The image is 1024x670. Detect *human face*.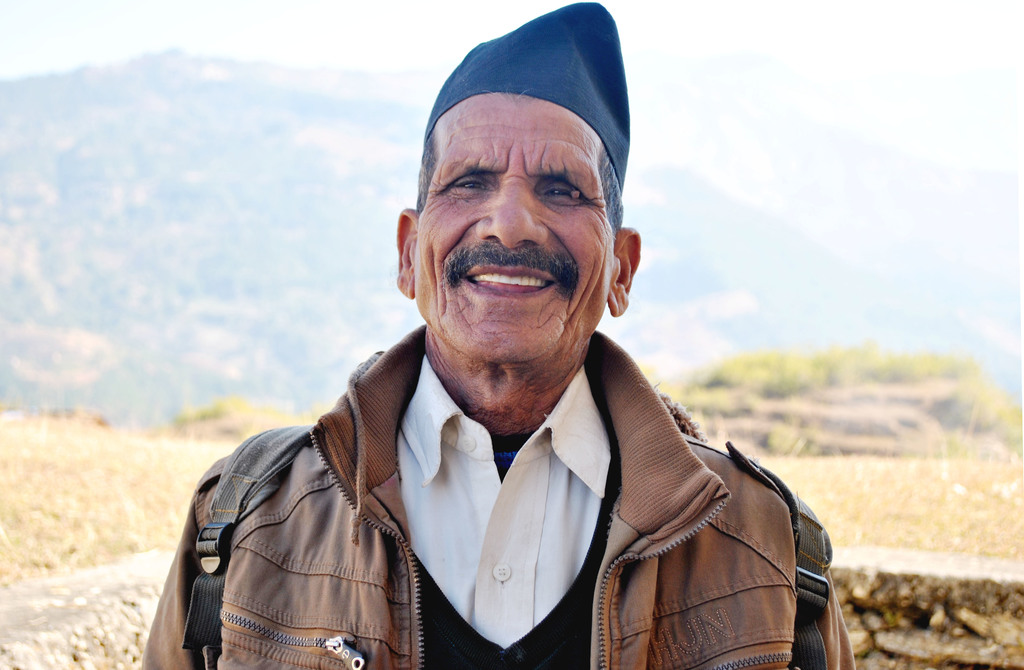
Detection: left=410, top=91, right=620, bottom=357.
